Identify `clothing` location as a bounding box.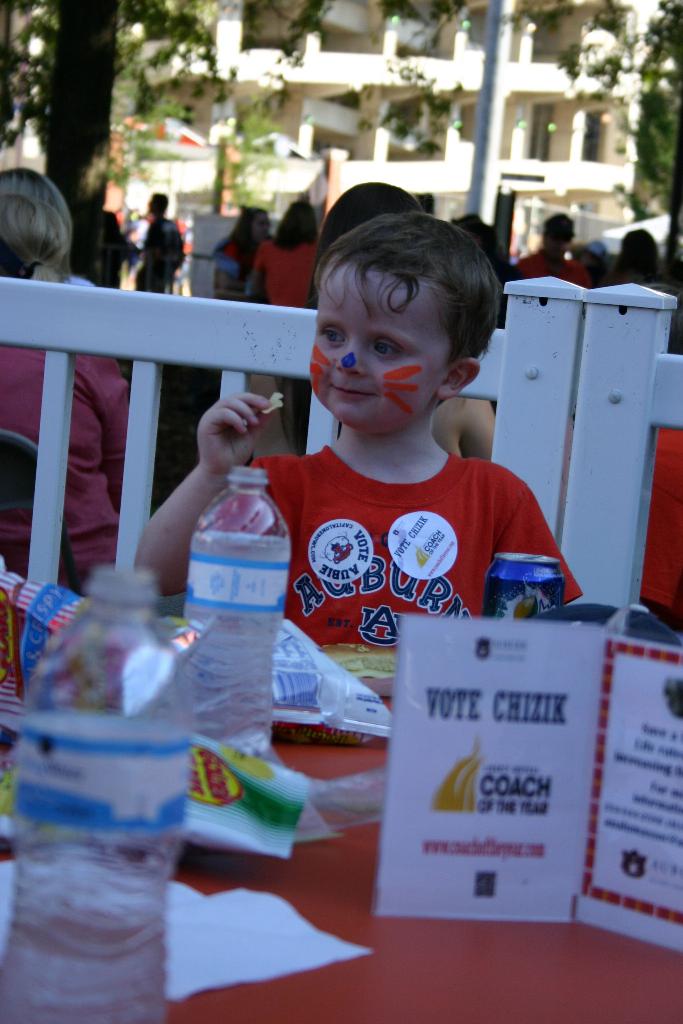
bbox=(249, 234, 318, 312).
